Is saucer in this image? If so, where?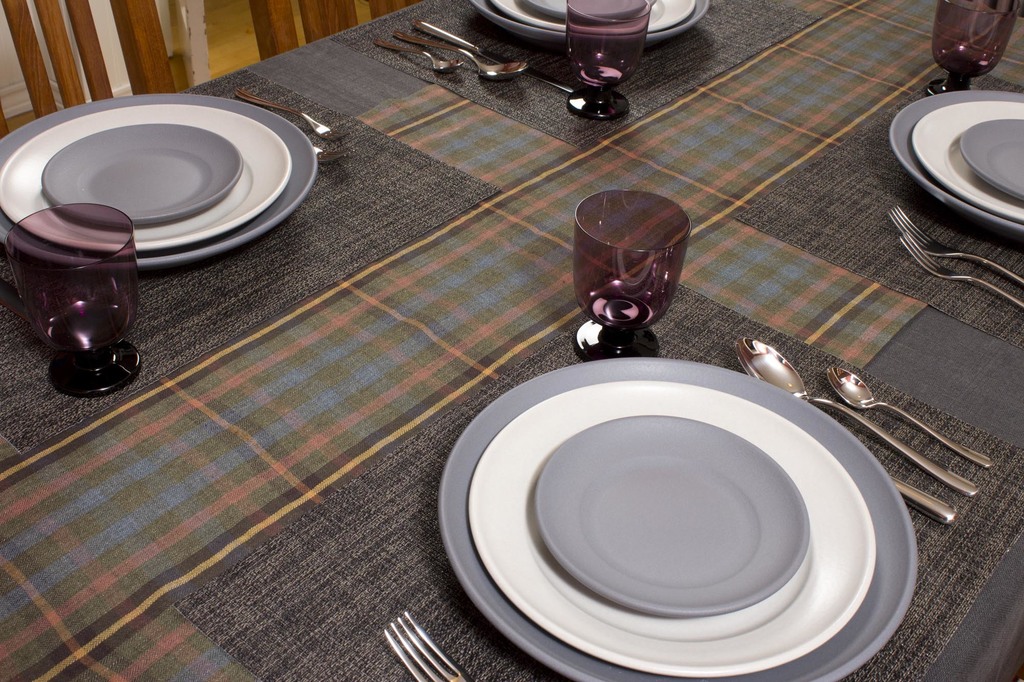
Yes, at bbox=[534, 406, 807, 613].
